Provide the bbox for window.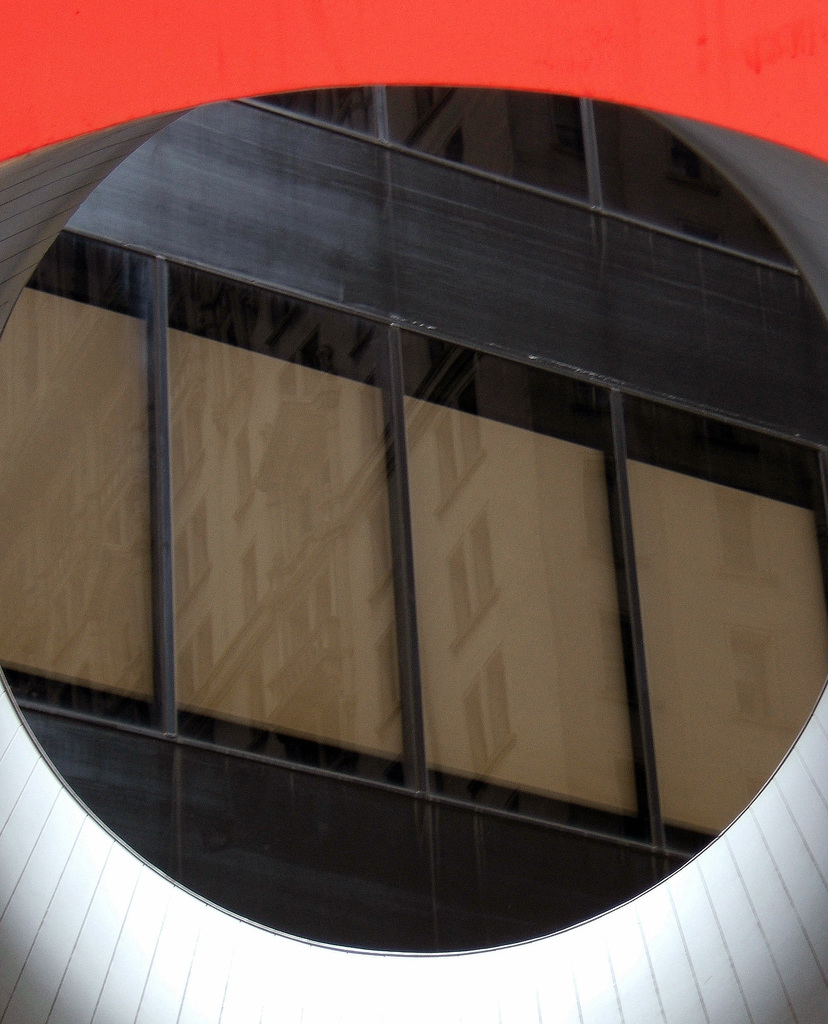
165, 271, 404, 783.
